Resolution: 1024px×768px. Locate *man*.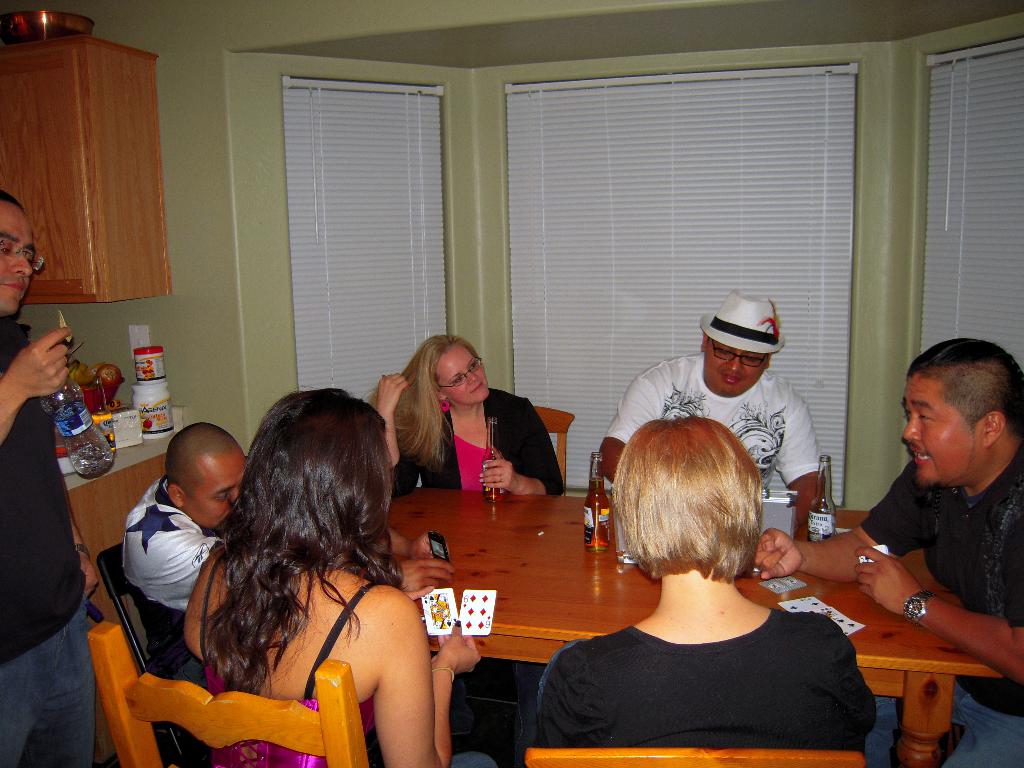
crop(747, 336, 1023, 767).
